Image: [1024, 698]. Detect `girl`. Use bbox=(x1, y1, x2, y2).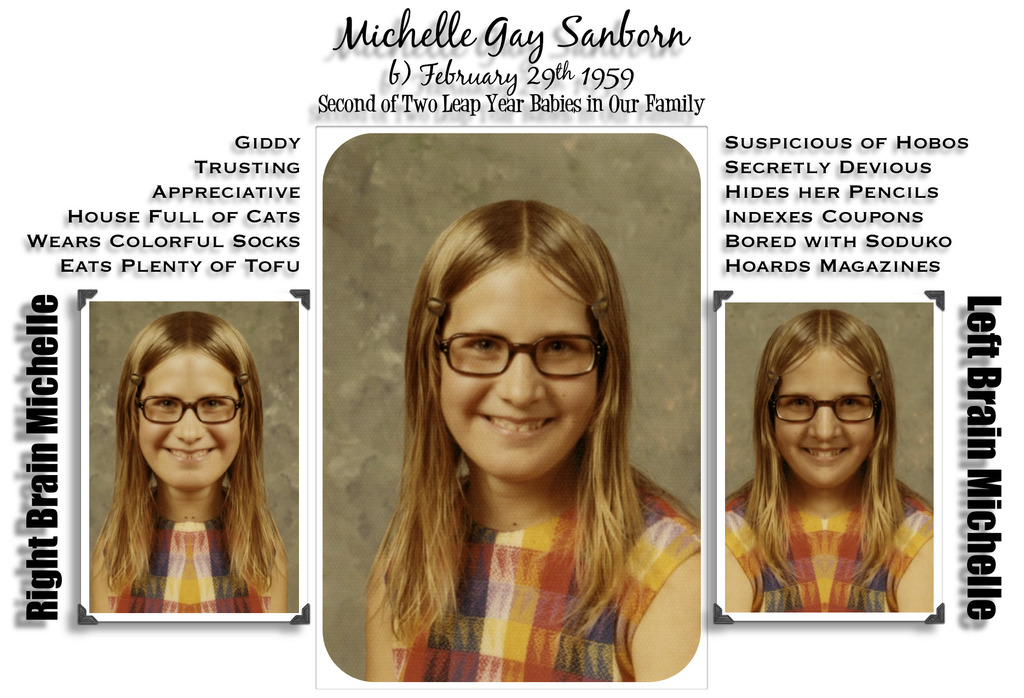
bbox=(337, 203, 696, 685).
